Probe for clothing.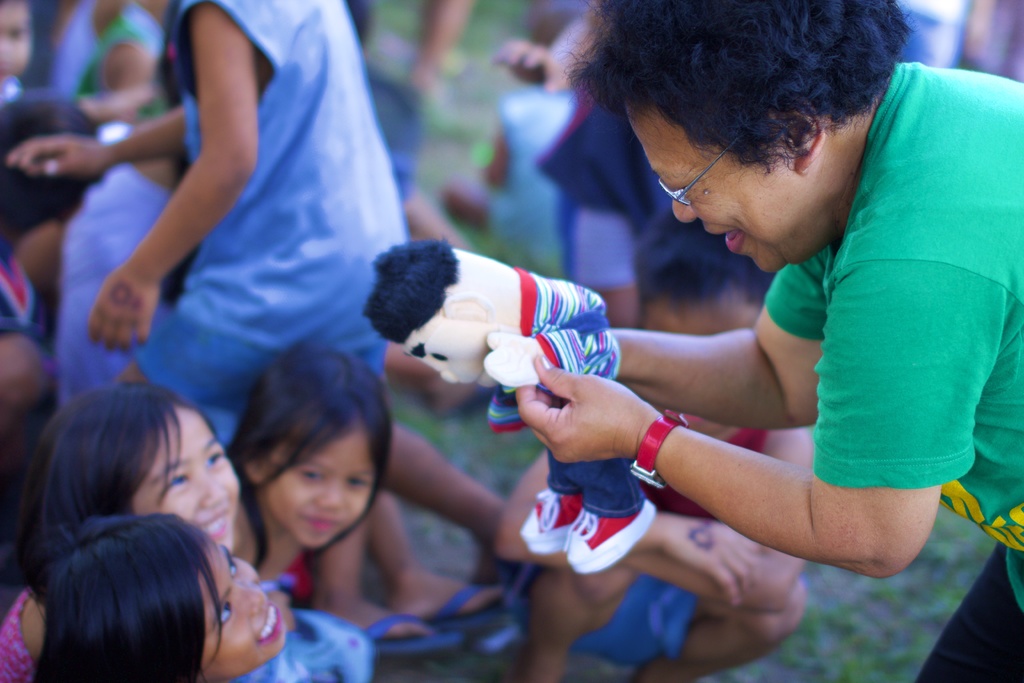
Probe result: <box>0,587,45,682</box>.
